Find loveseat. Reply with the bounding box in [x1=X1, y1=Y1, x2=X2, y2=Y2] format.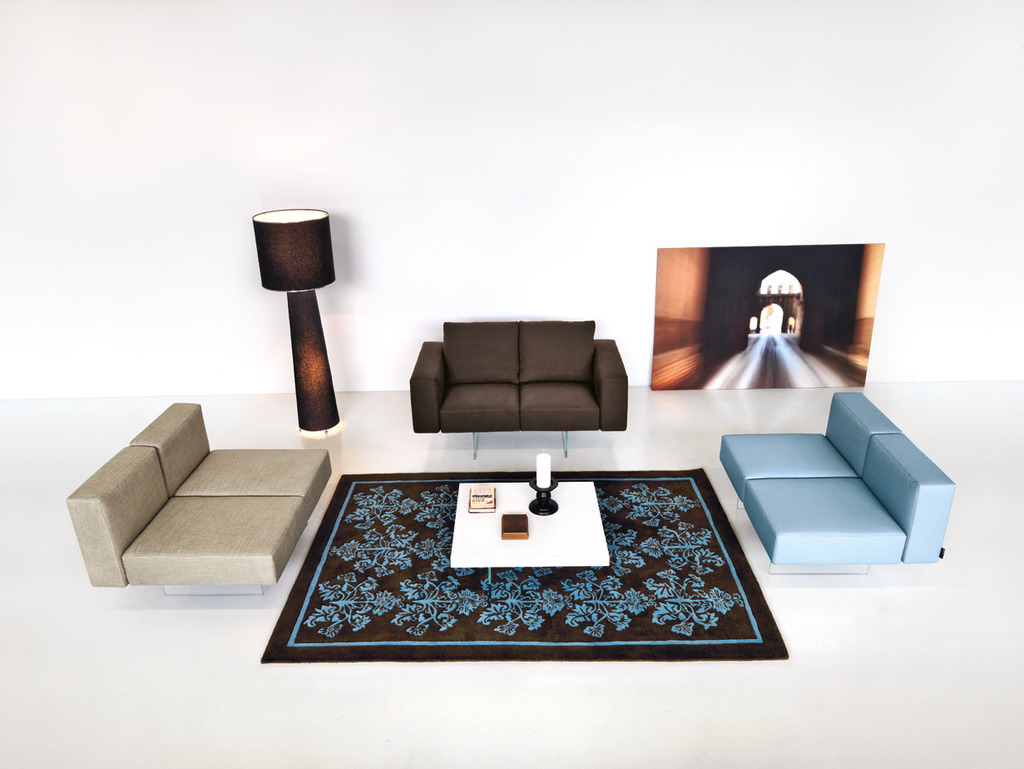
[x1=388, y1=312, x2=657, y2=467].
